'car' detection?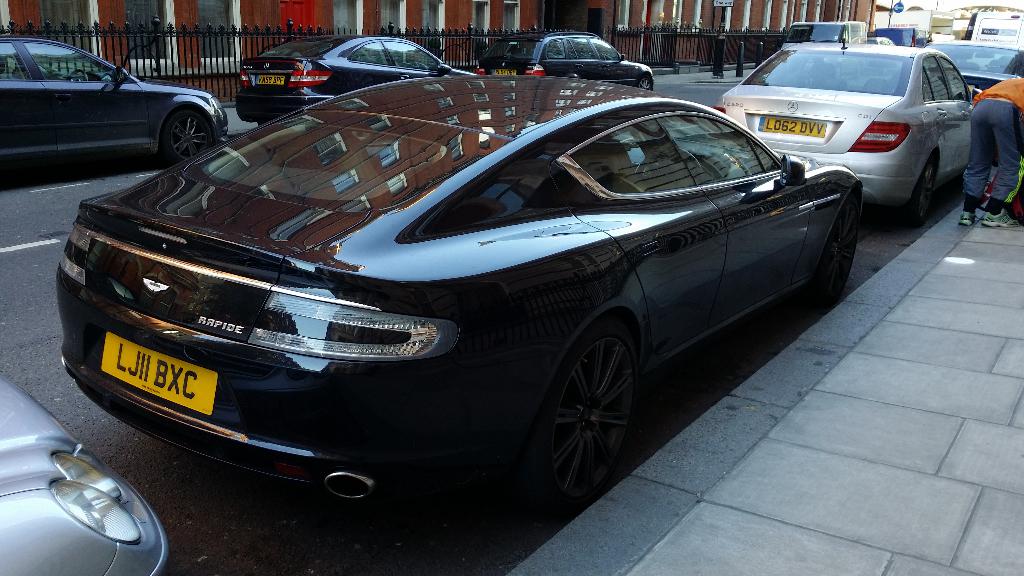
BBox(51, 66, 870, 534)
